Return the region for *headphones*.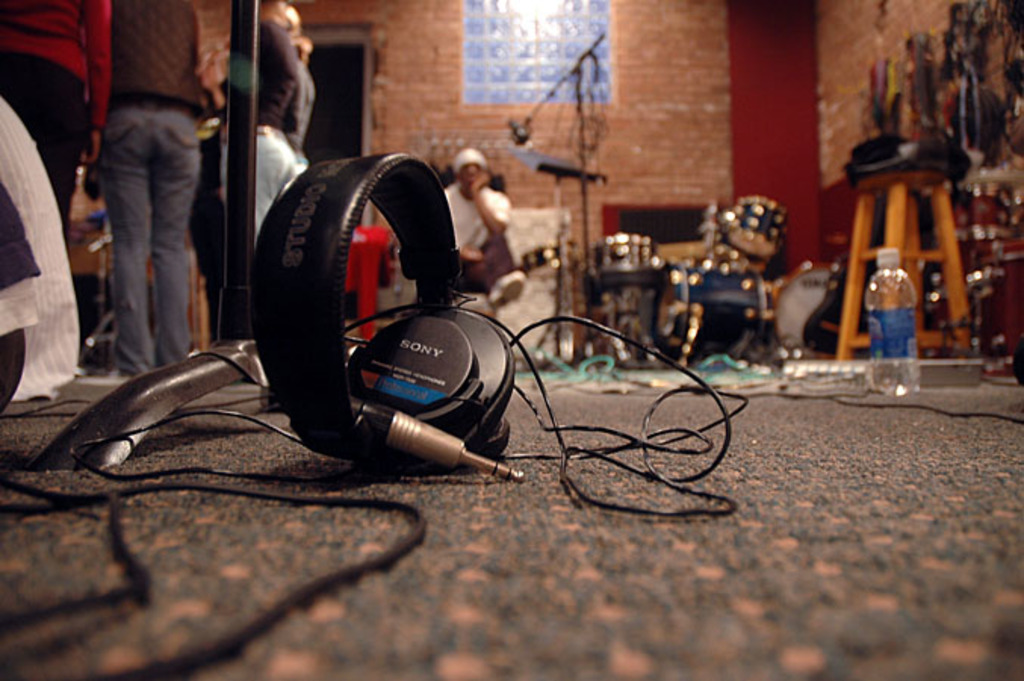
detection(233, 153, 622, 449).
